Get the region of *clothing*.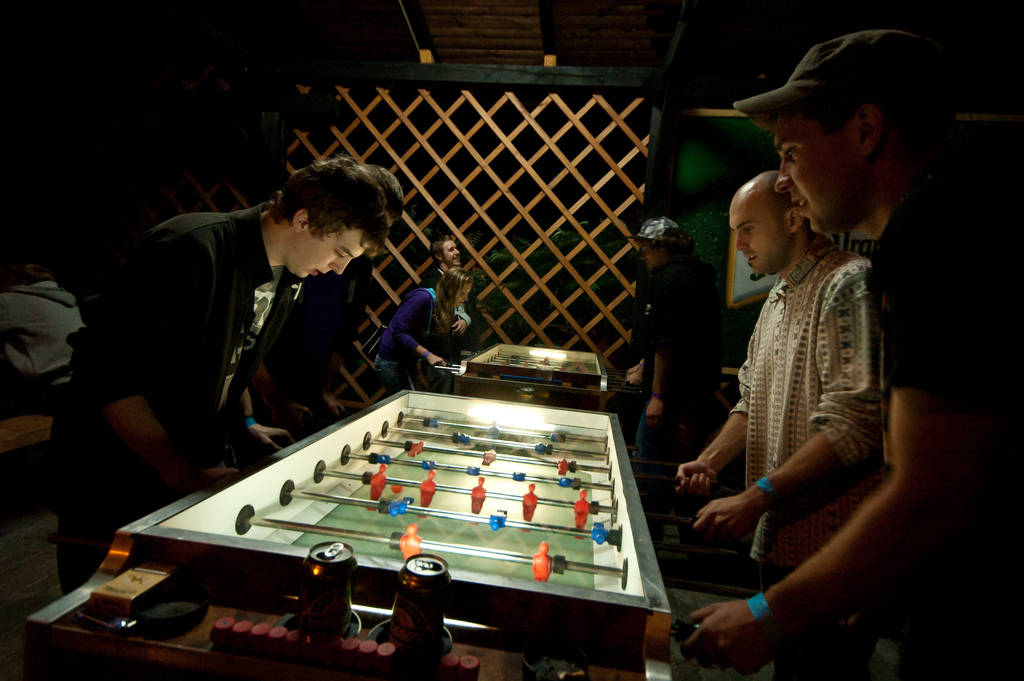
[373, 285, 431, 396].
